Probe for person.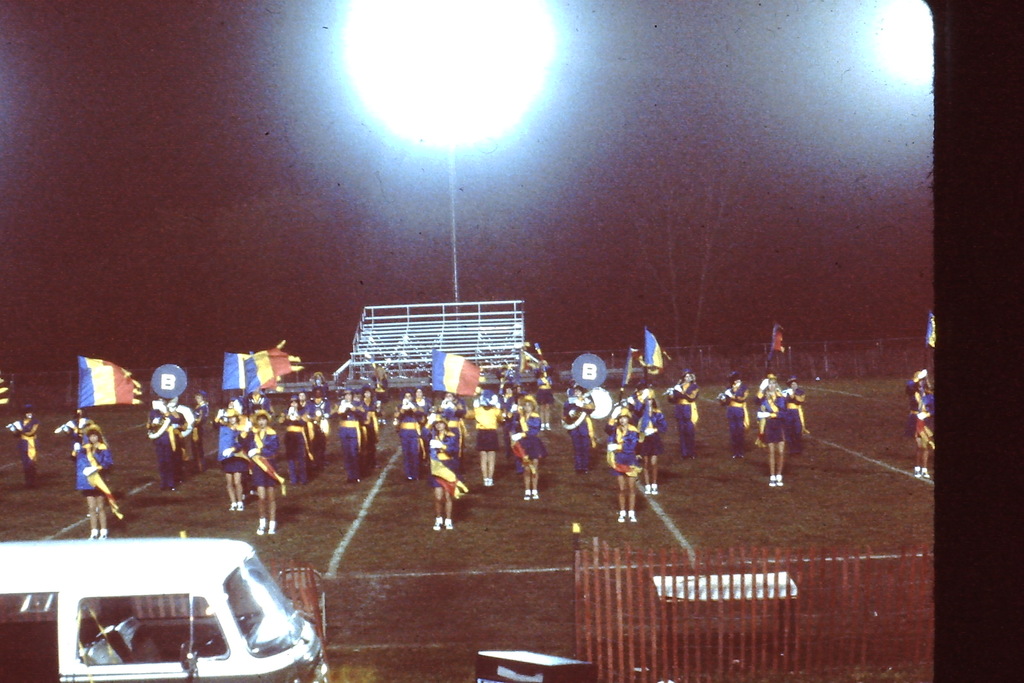
Probe result: 338/389/372/473.
